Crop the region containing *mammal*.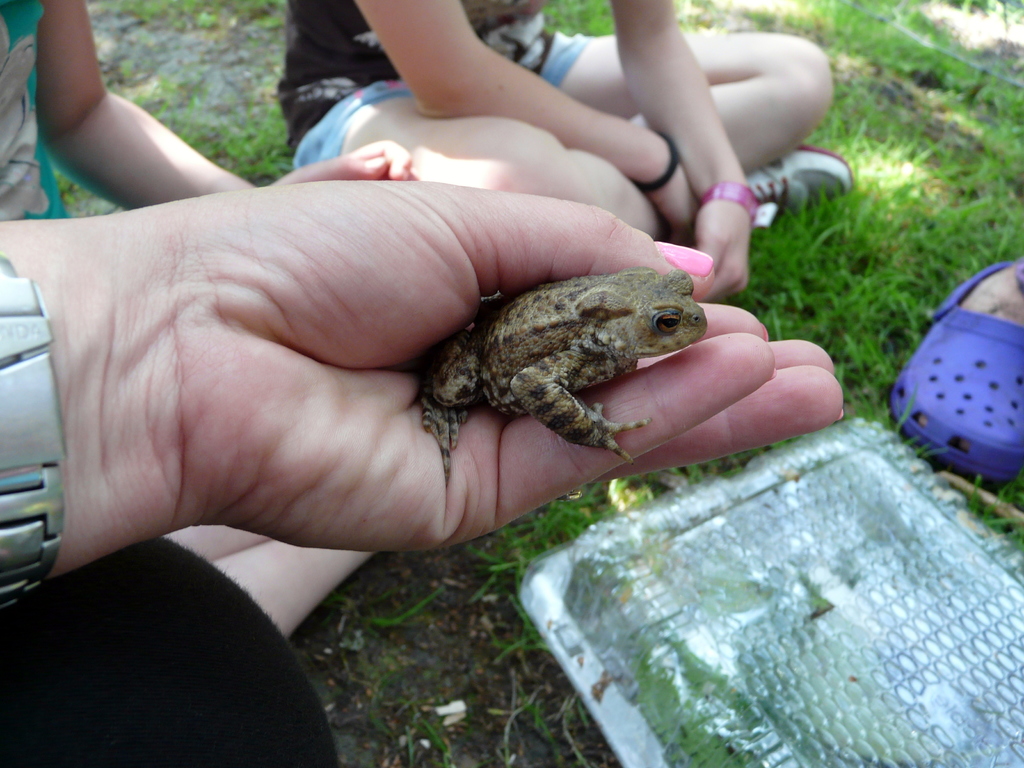
Crop region: locate(0, 0, 422, 638).
